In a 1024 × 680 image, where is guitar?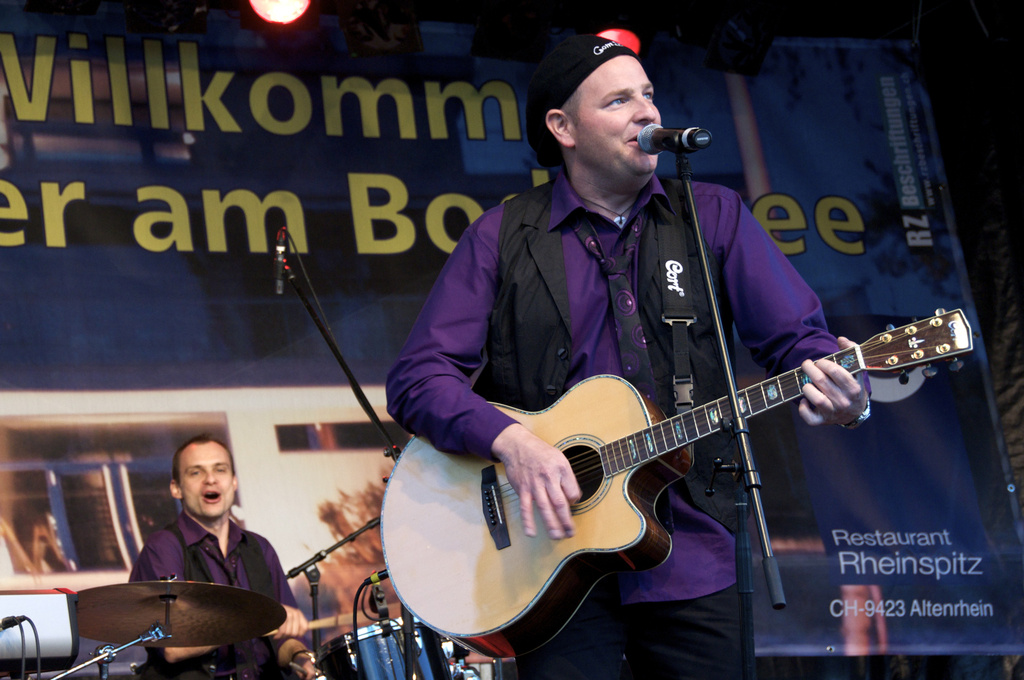
[left=376, top=305, right=974, bottom=663].
